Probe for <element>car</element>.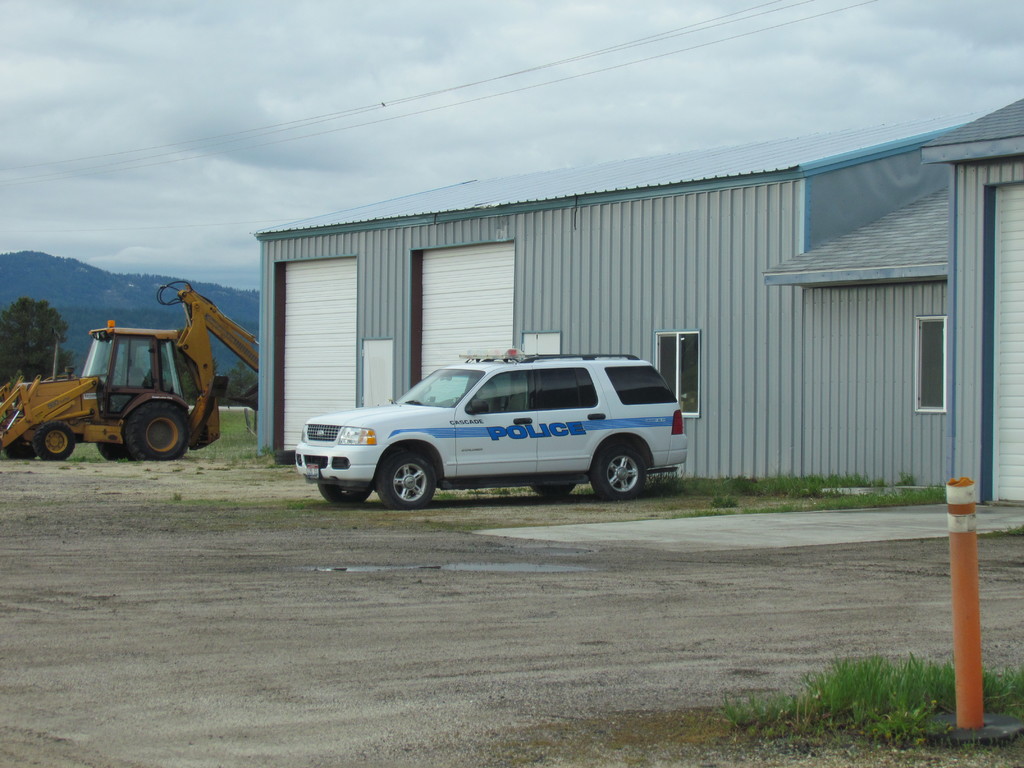
Probe result: 280, 351, 687, 509.
